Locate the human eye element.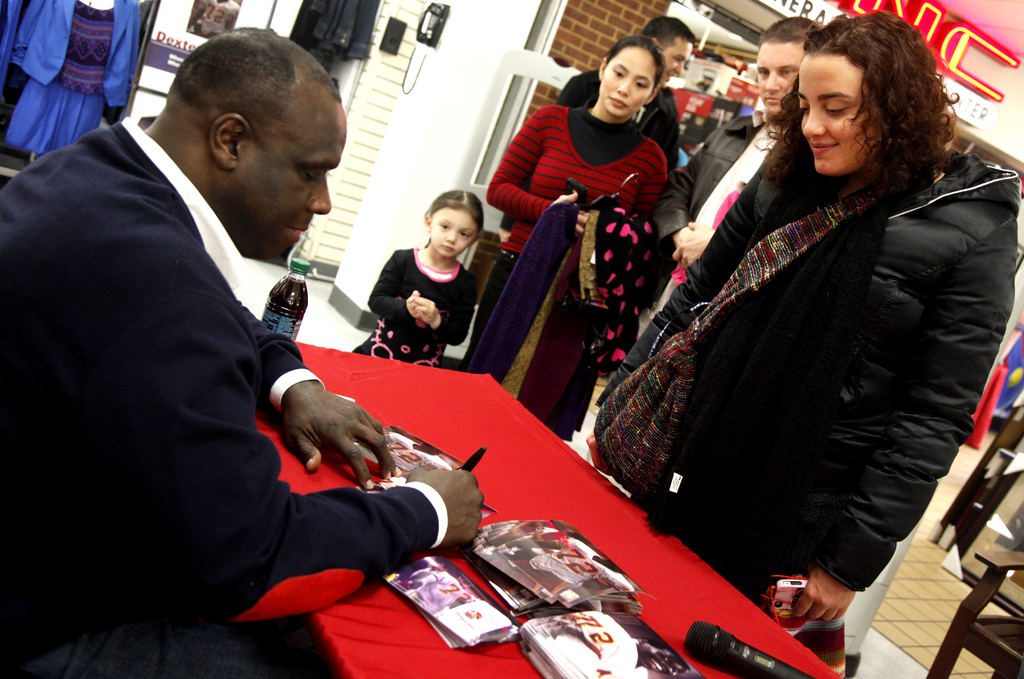
Element bbox: 460 230 468 241.
